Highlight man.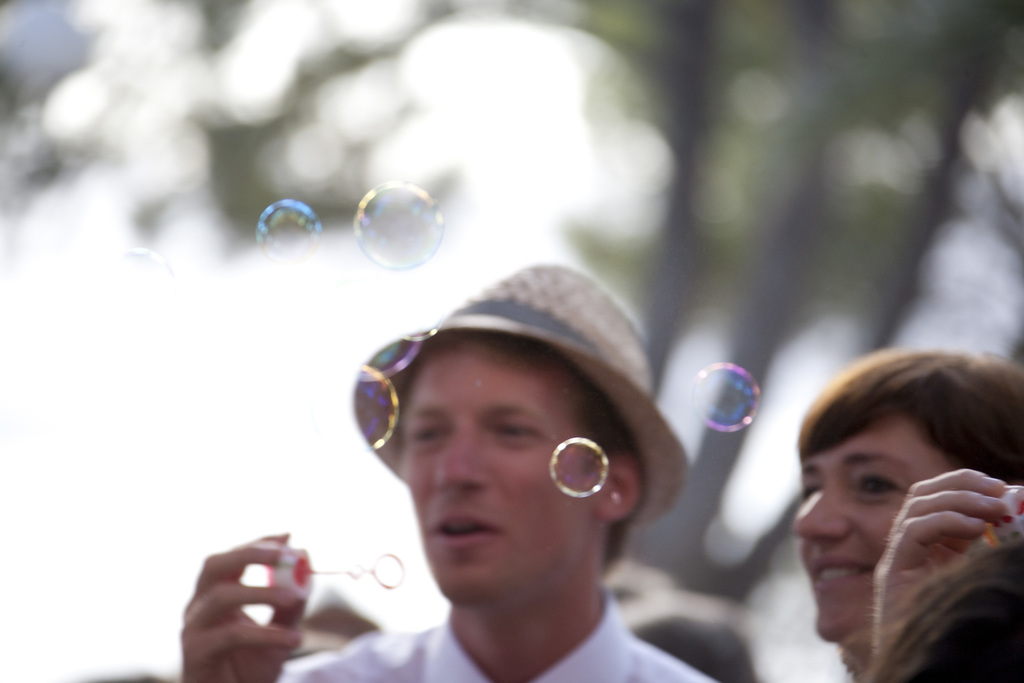
Highlighted region: select_region(163, 259, 764, 682).
